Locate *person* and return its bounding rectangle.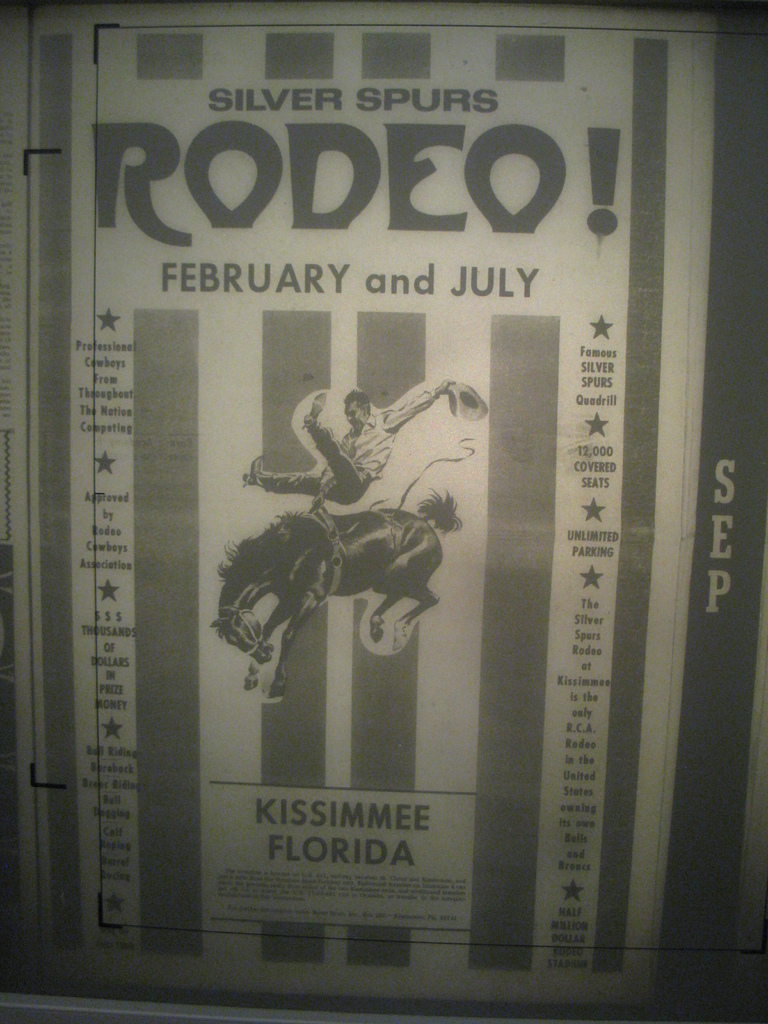
bbox(239, 376, 483, 502).
